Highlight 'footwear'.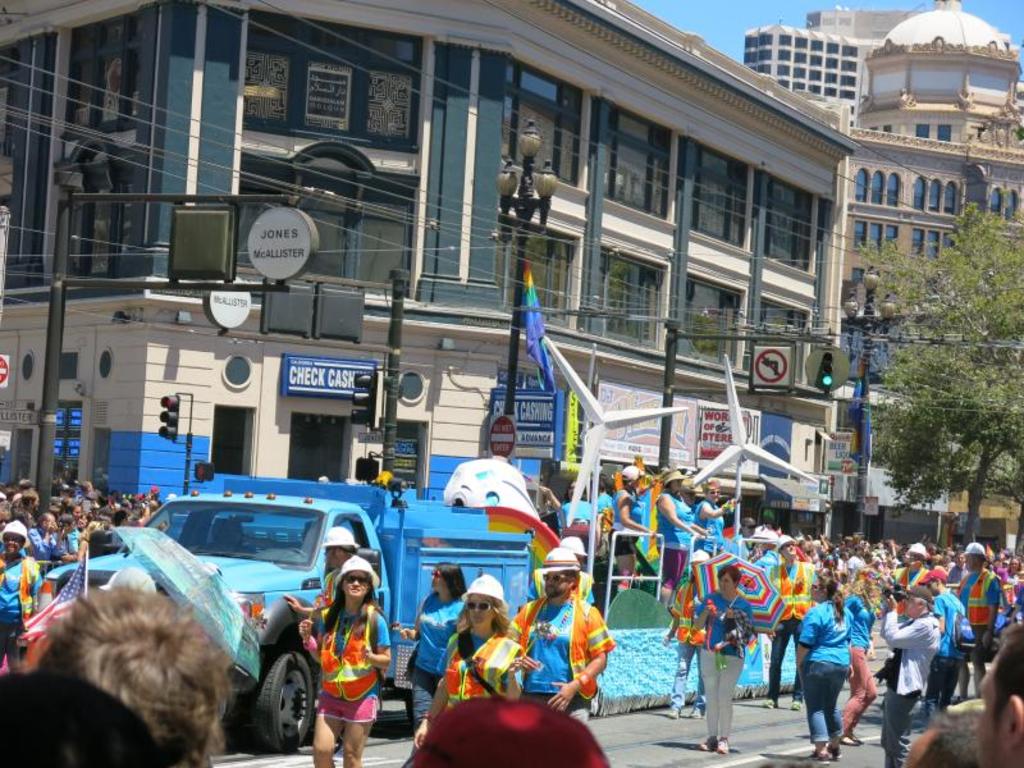
Highlighted region: (x1=692, y1=741, x2=710, y2=750).
